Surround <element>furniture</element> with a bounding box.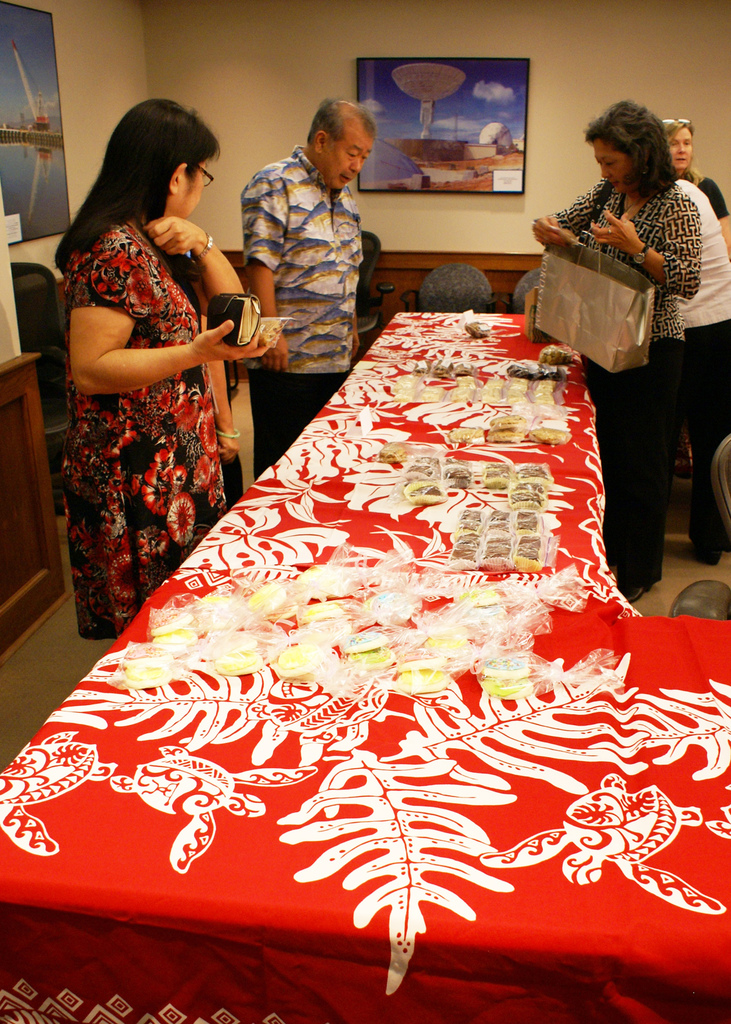
[0,352,74,664].
